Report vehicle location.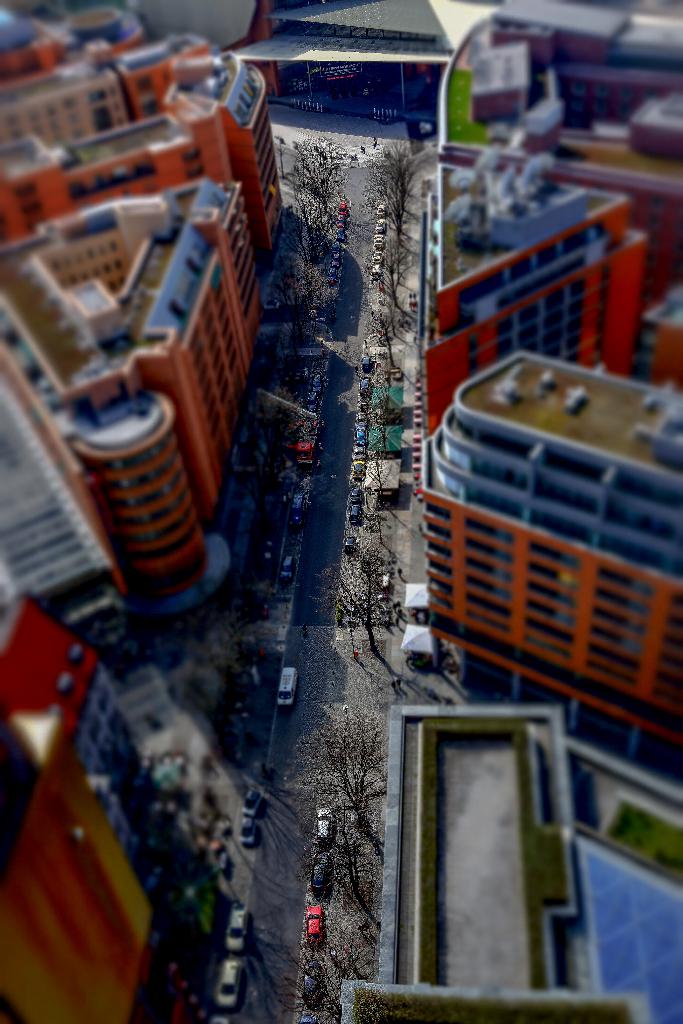
Report: [x1=296, y1=442, x2=317, y2=470].
